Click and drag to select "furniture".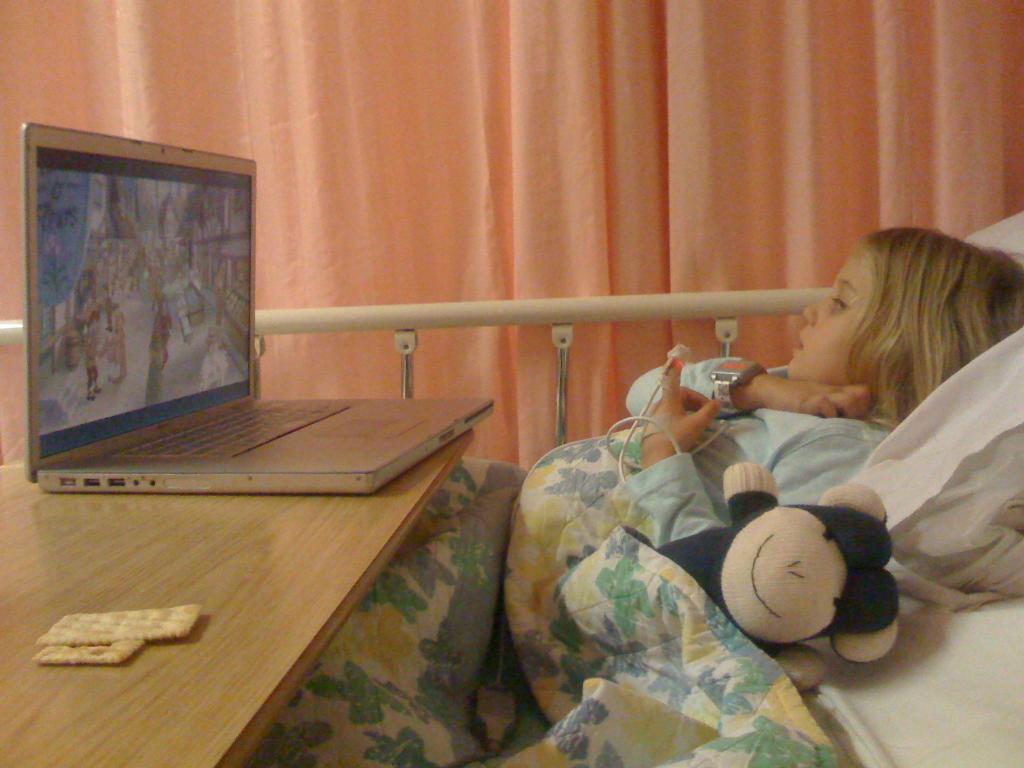
Selection: [0, 430, 474, 767].
